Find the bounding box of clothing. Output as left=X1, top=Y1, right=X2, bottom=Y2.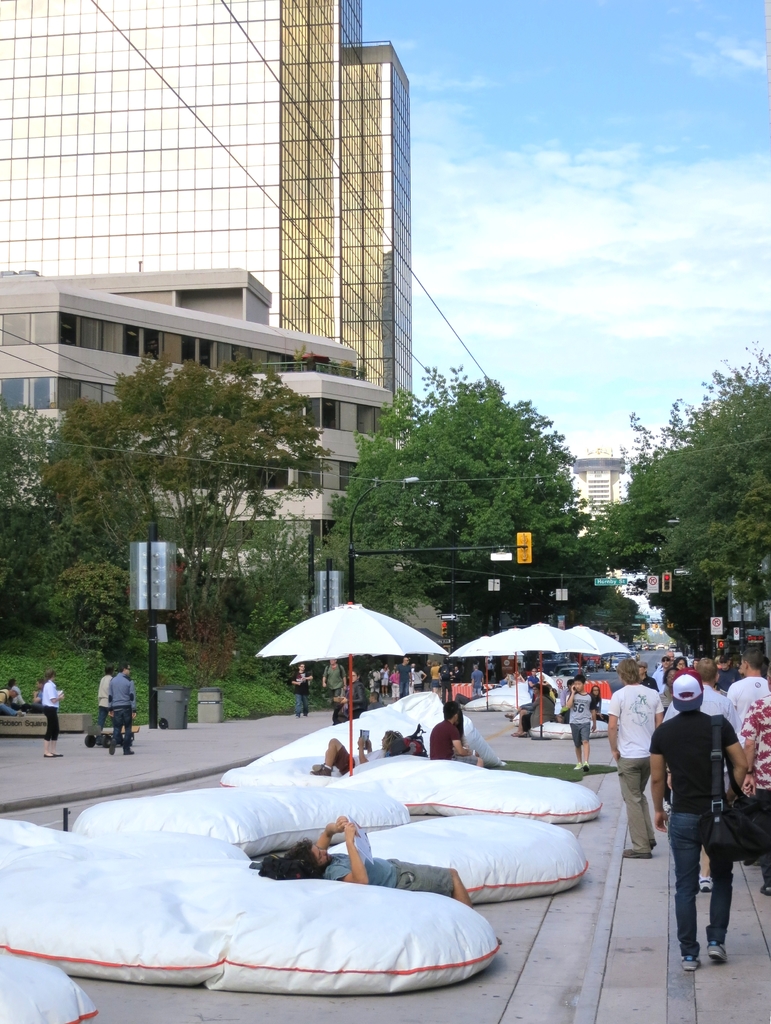
left=12, top=685, right=28, bottom=709.
